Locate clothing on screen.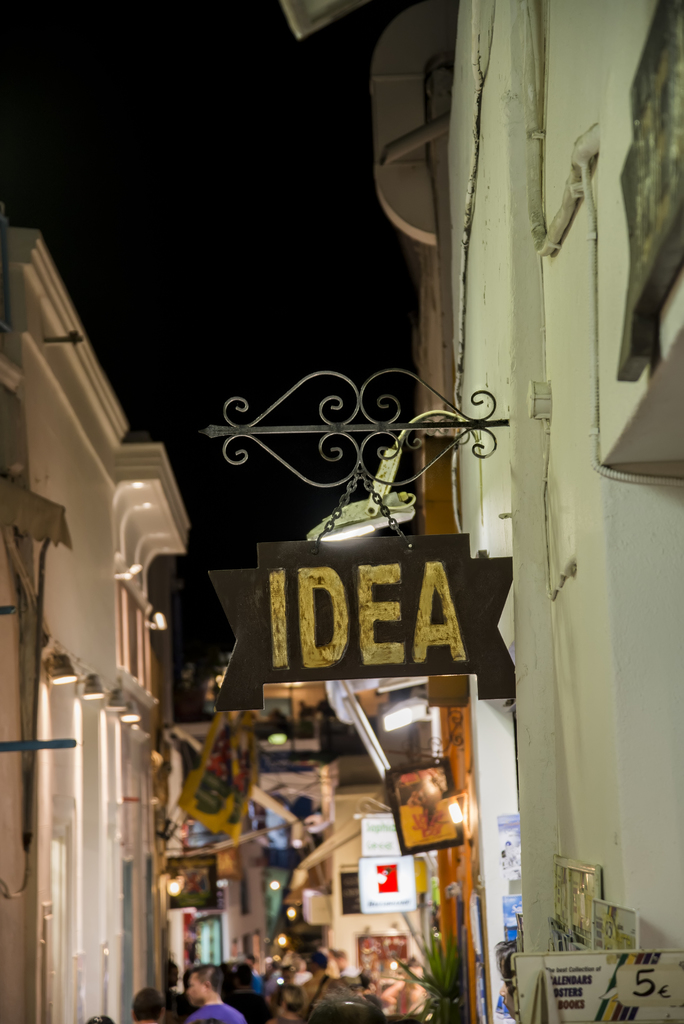
On screen at 178:986:241:1023.
